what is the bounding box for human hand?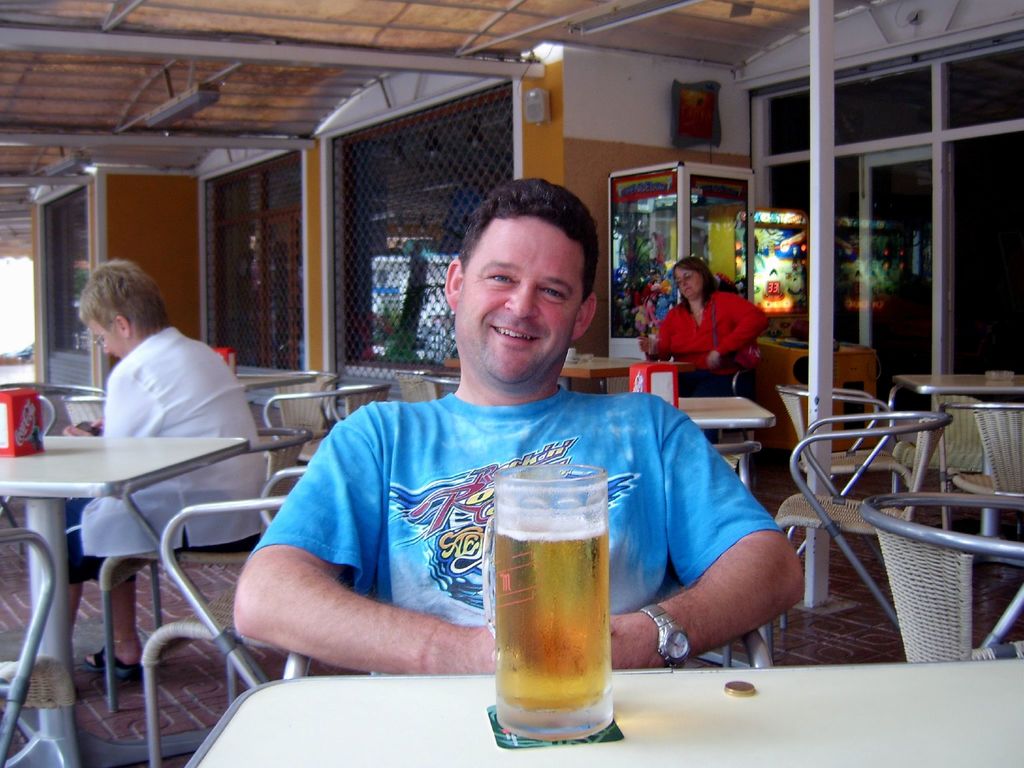
box(708, 351, 722, 368).
